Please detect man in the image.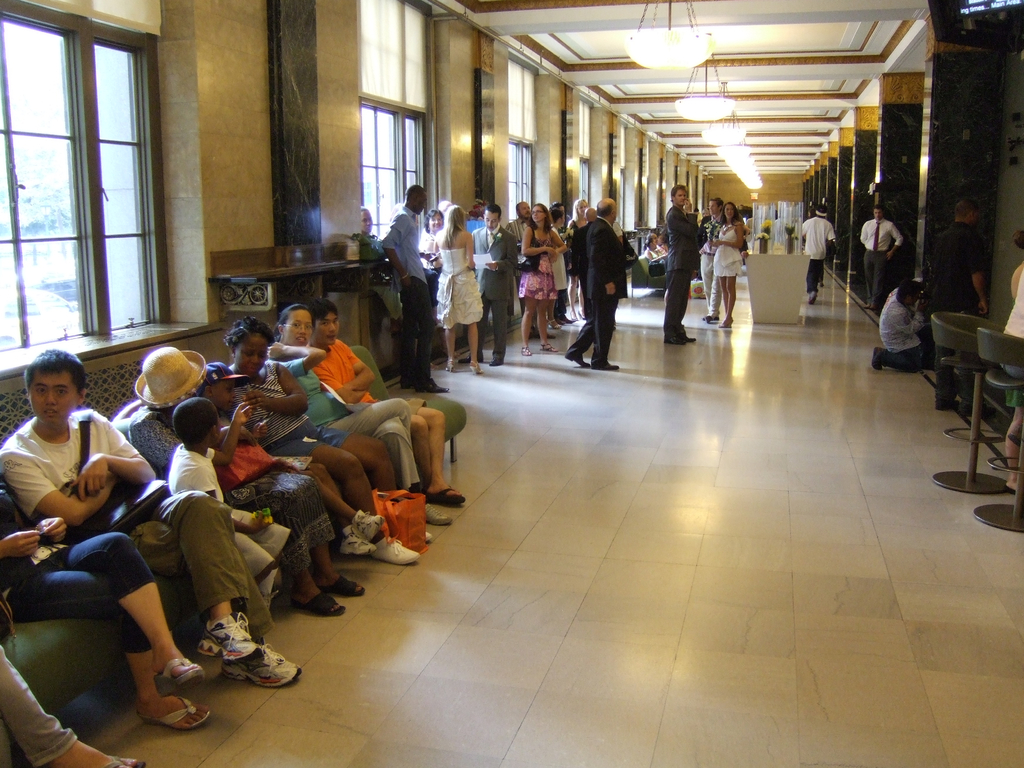
[380,186,451,393].
